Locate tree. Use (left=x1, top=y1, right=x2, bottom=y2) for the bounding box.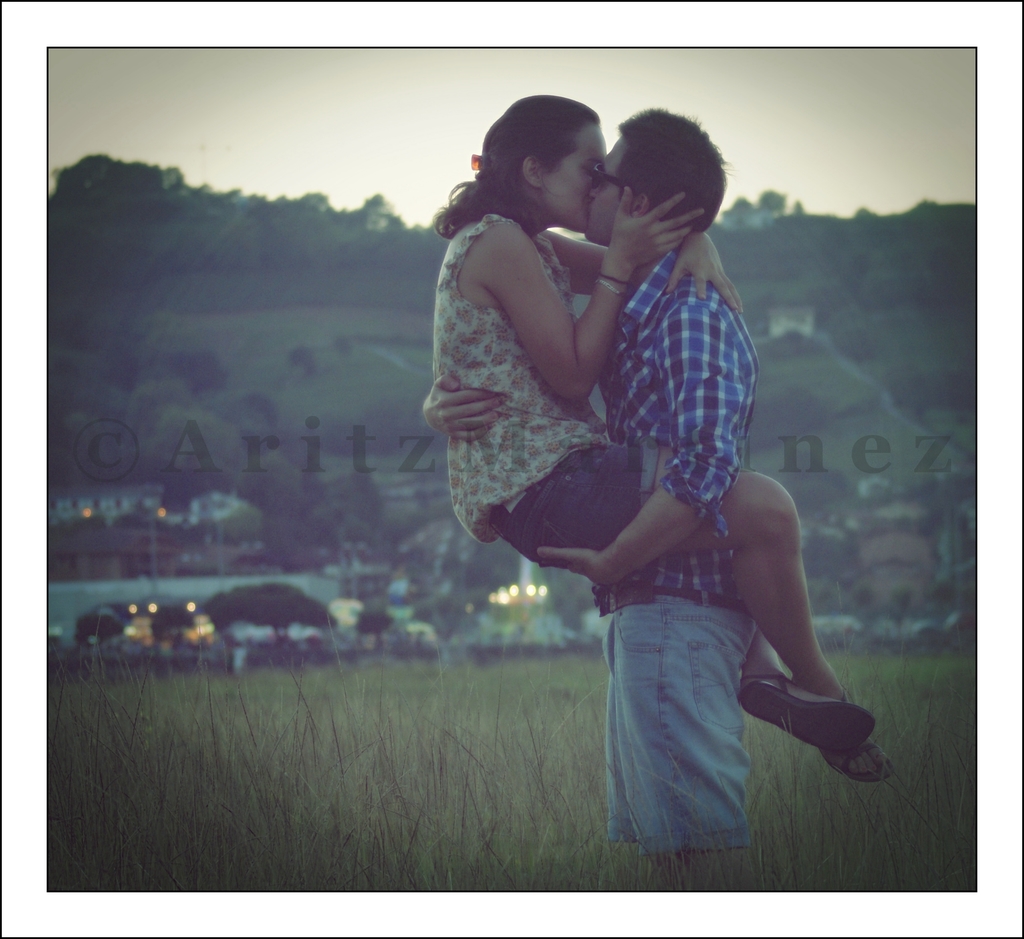
(left=752, top=378, right=812, bottom=455).
